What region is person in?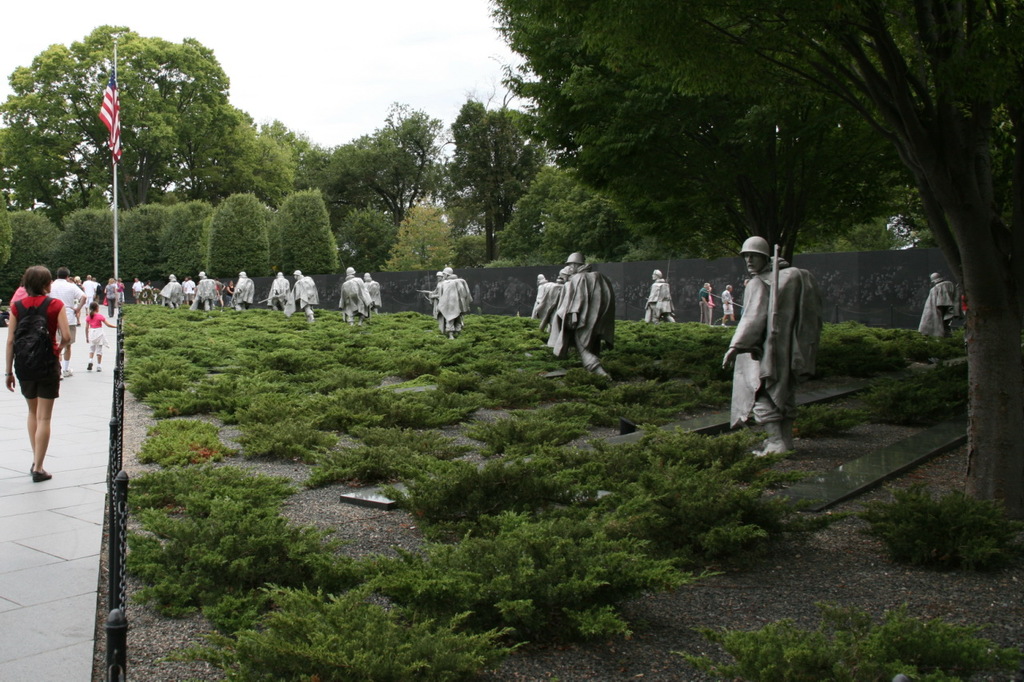
<region>8, 276, 29, 306</region>.
